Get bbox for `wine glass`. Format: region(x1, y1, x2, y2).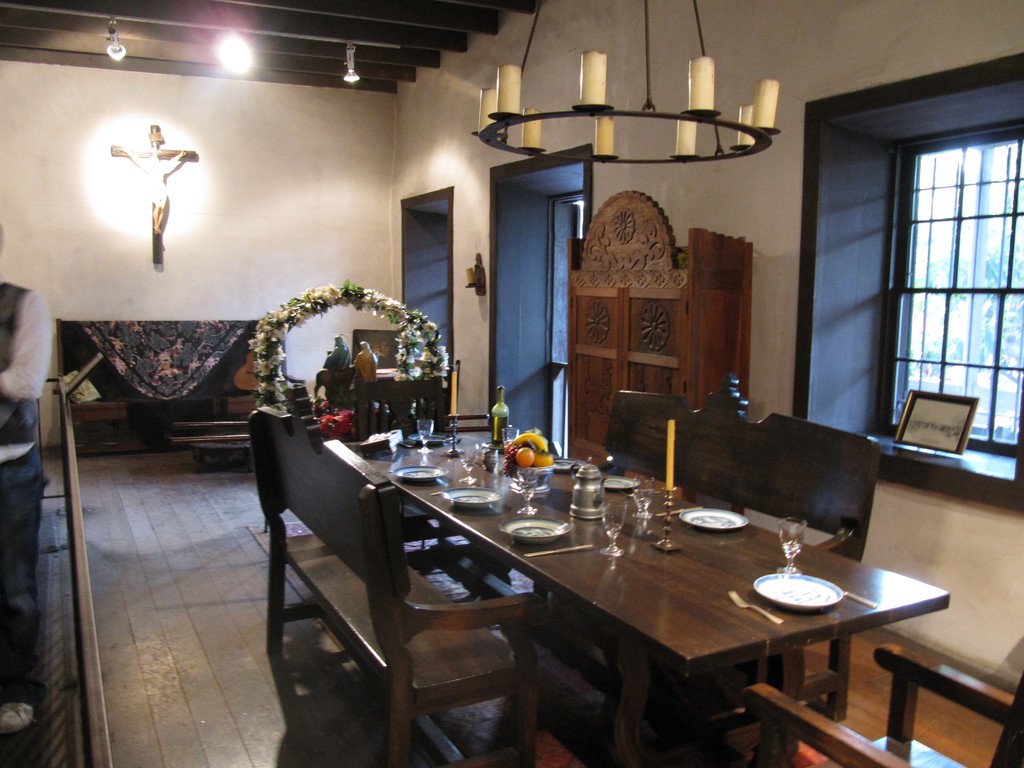
region(629, 474, 652, 520).
